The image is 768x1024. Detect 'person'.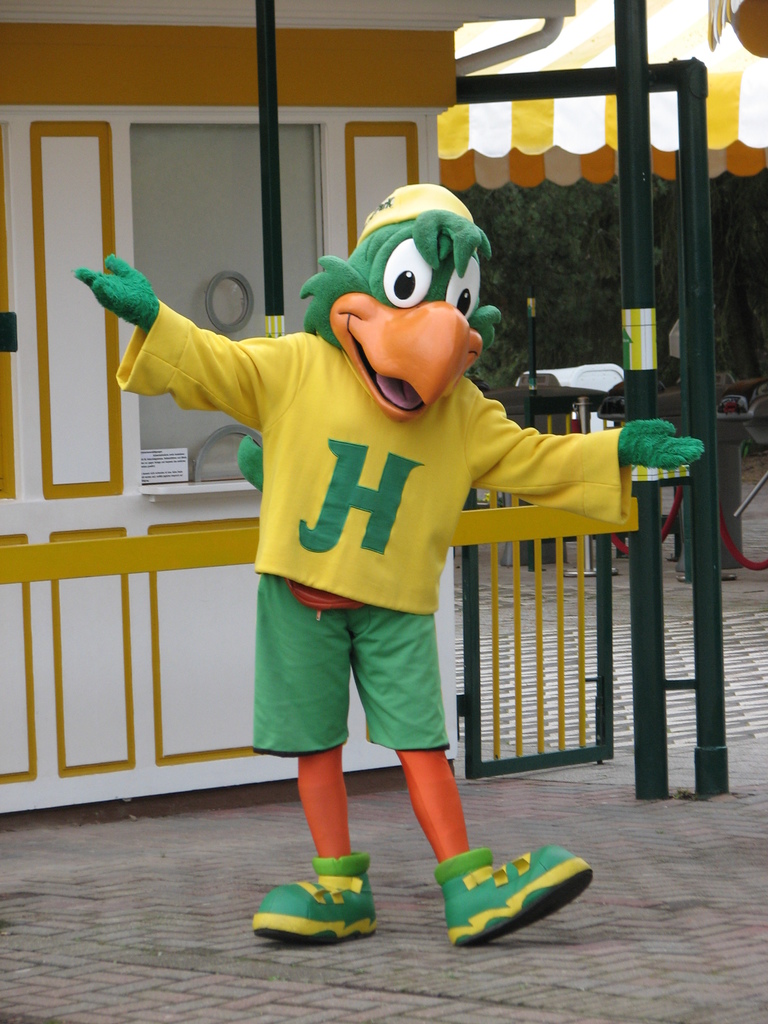
Detection: (x1=79, y1=160, x2=663, y2=981).
